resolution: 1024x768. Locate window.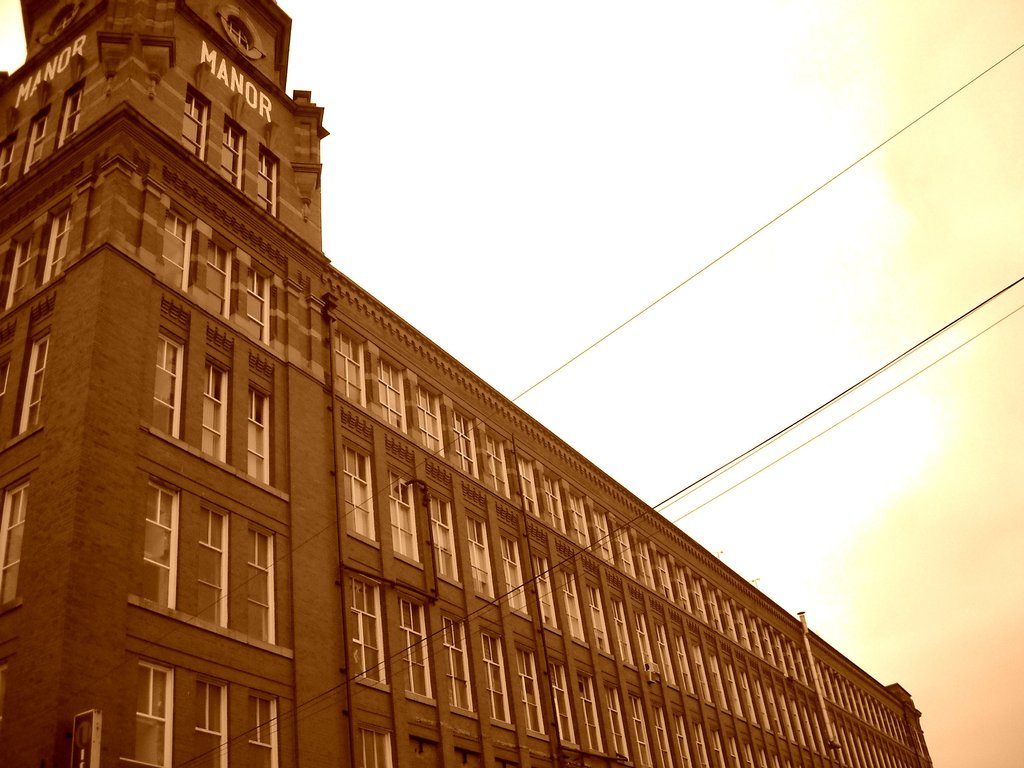
x1=245, y1=266, x2=273, y2=340.
